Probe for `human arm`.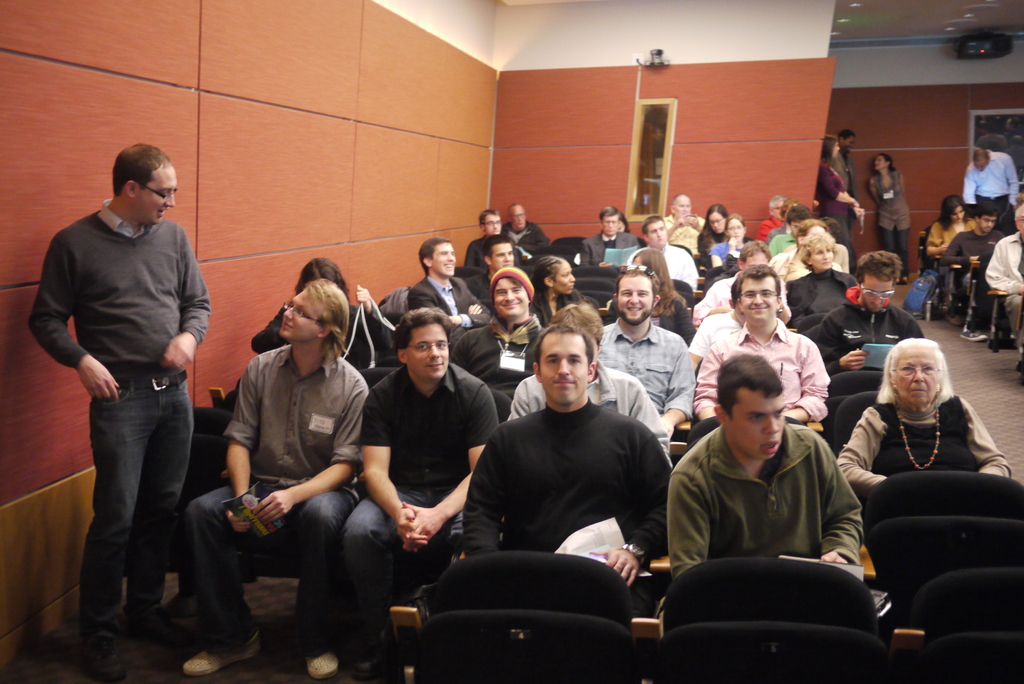
Probe result: region(149, 224, 215, 373).
